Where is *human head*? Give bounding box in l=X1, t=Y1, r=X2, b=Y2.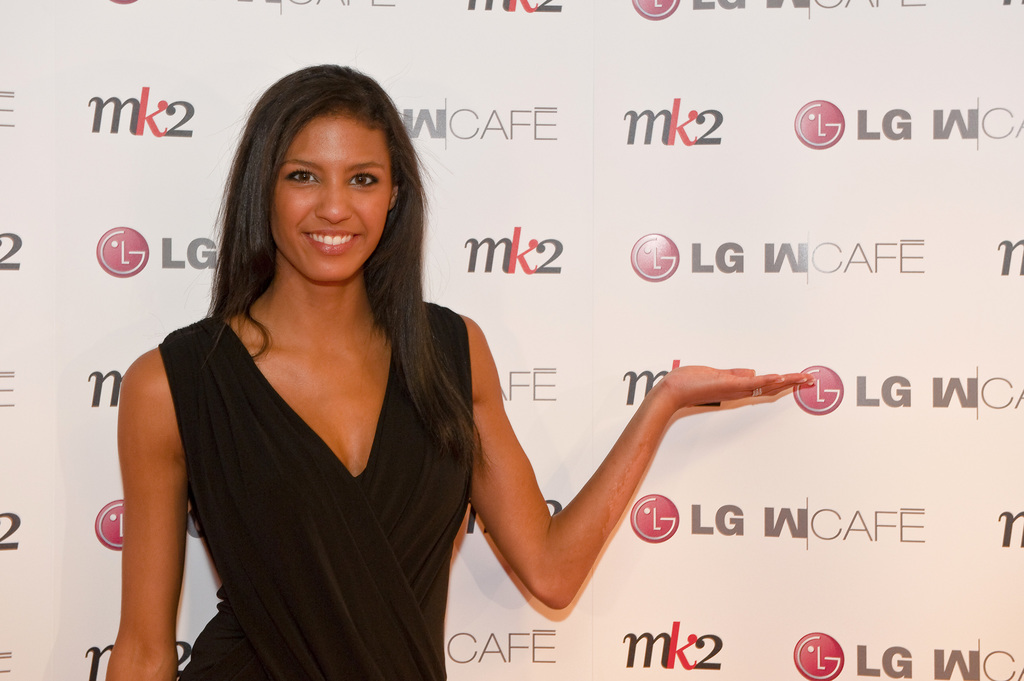
l=228, t=66, r=408, b=269.
